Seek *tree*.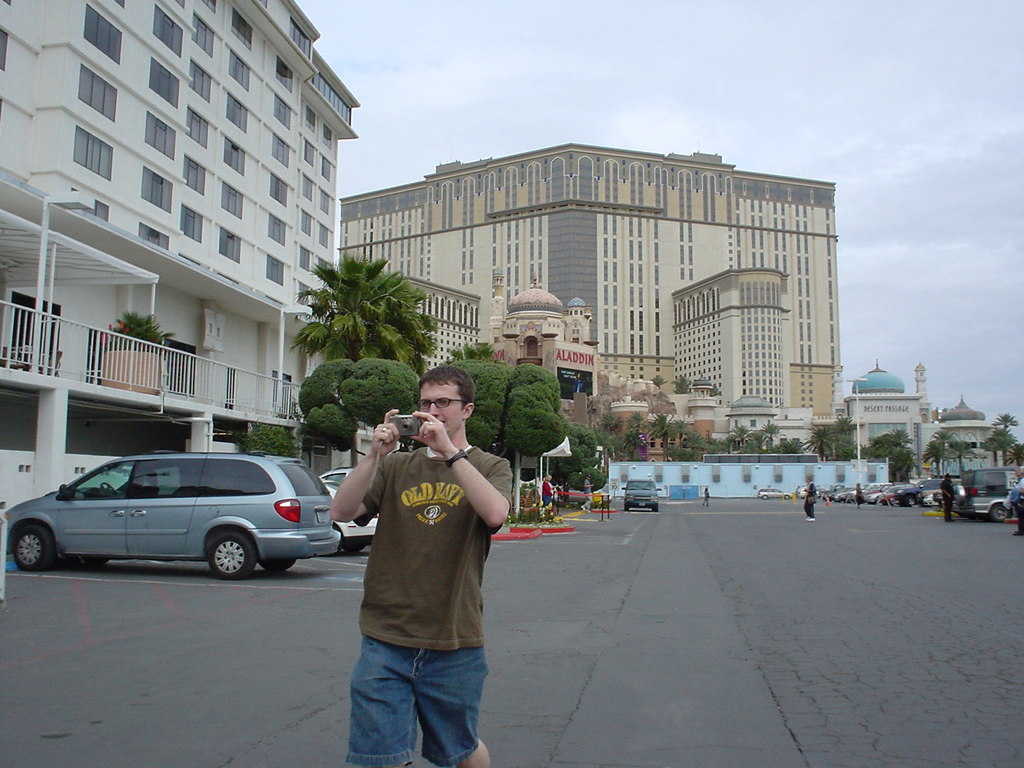
left=805, top=424, right=826, bottom=464.
